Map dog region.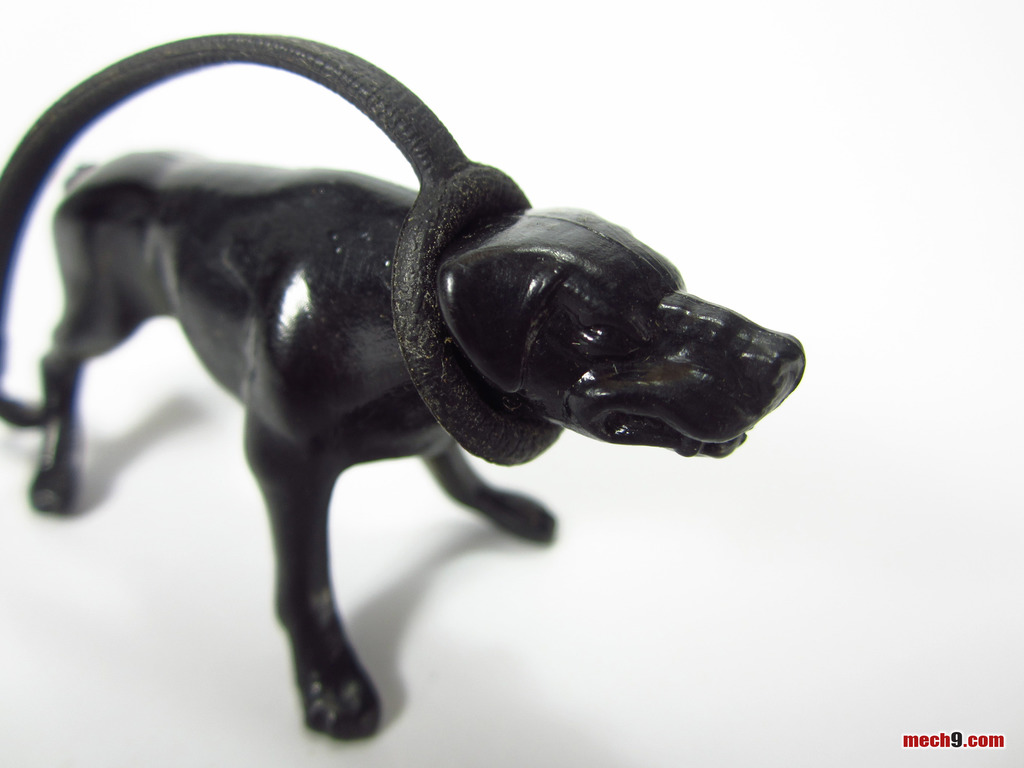
Mapped to <box>0,35,804,738</box>.
